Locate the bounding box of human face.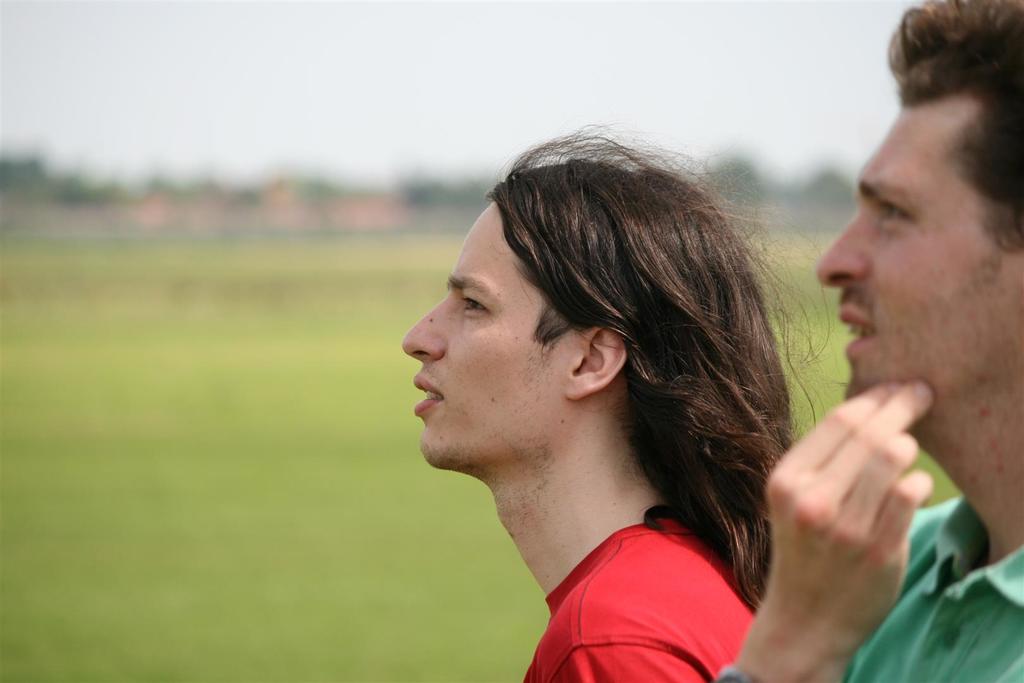
Bounding box: 402,199,573,469.
